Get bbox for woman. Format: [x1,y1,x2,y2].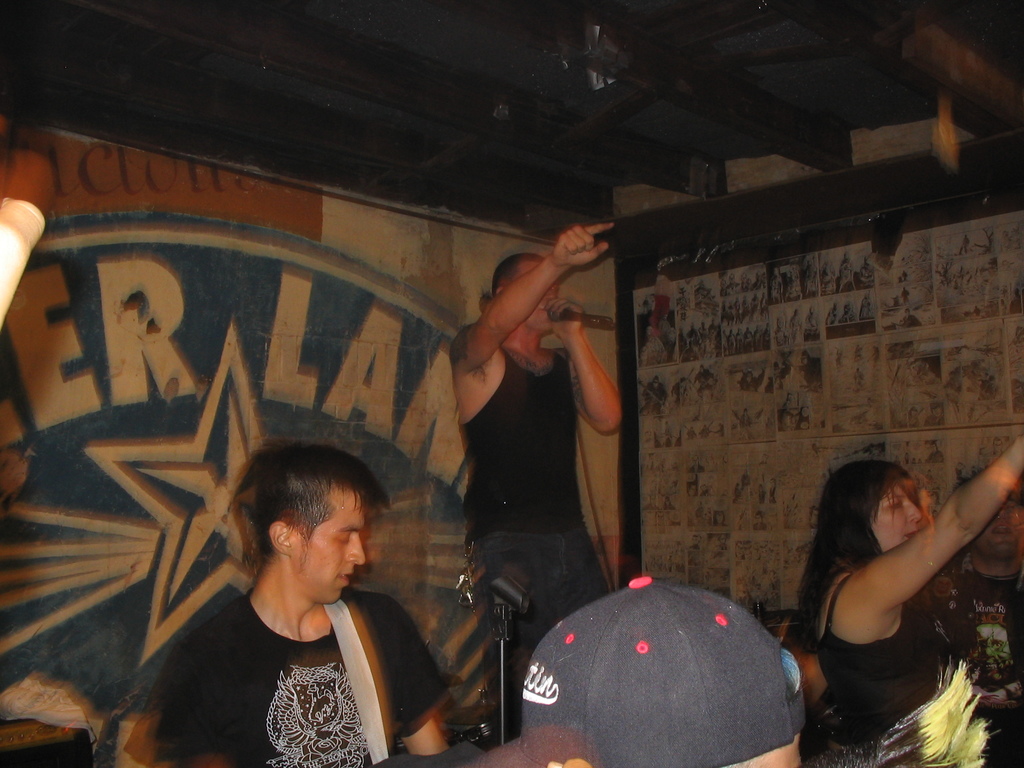
[719,425,1023,756].
